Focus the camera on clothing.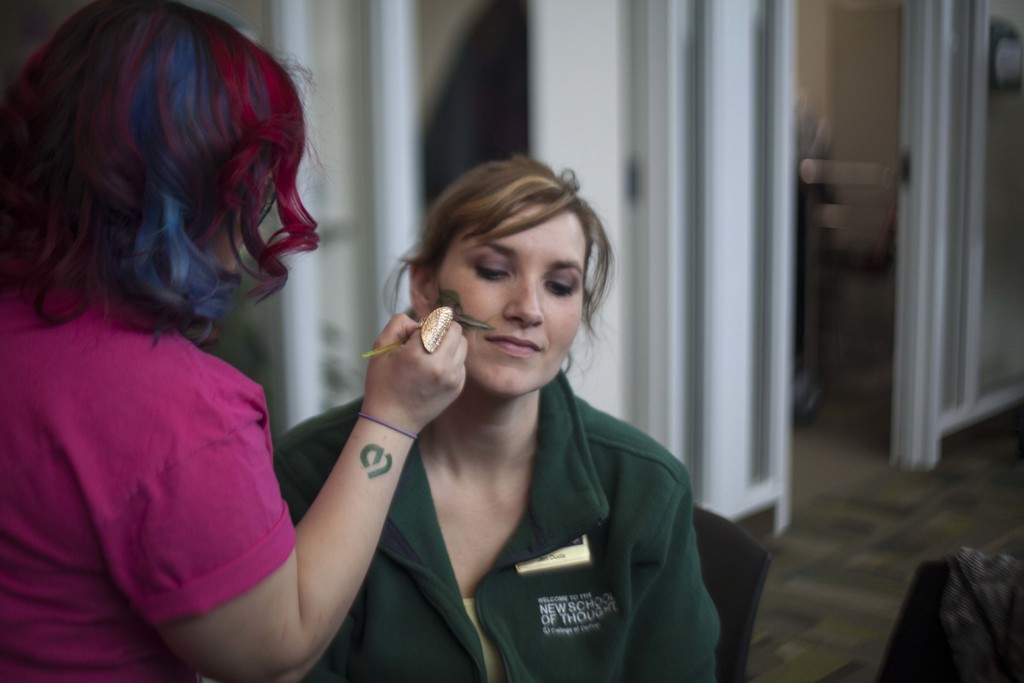
Focus region: locate(250, 298, 636, 673).
